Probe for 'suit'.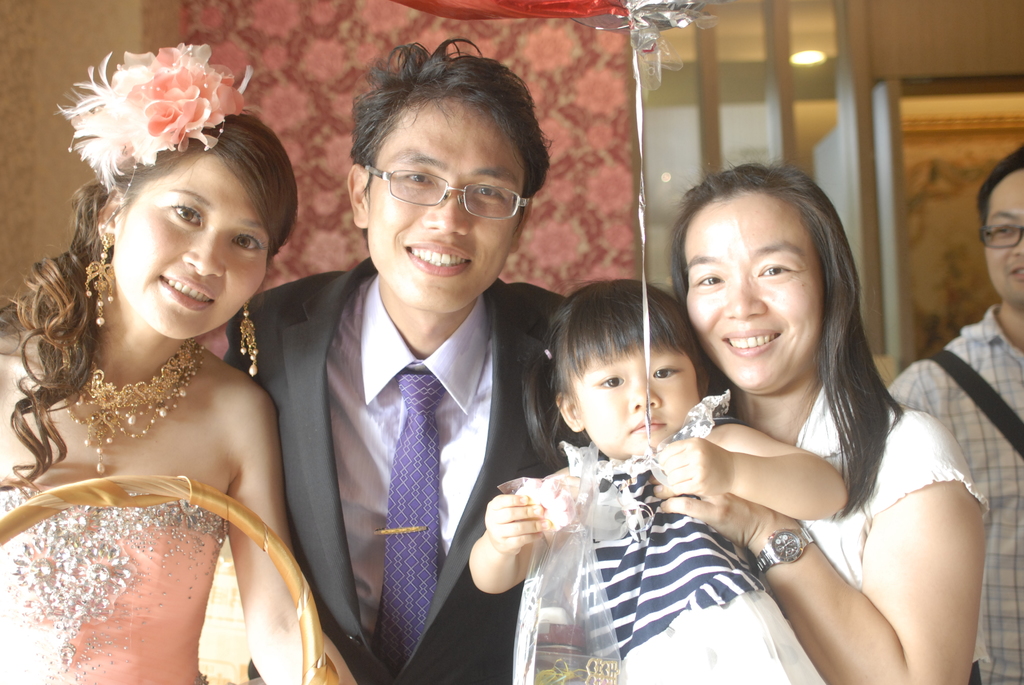
Probe result: [225, 258, 570, 684].
